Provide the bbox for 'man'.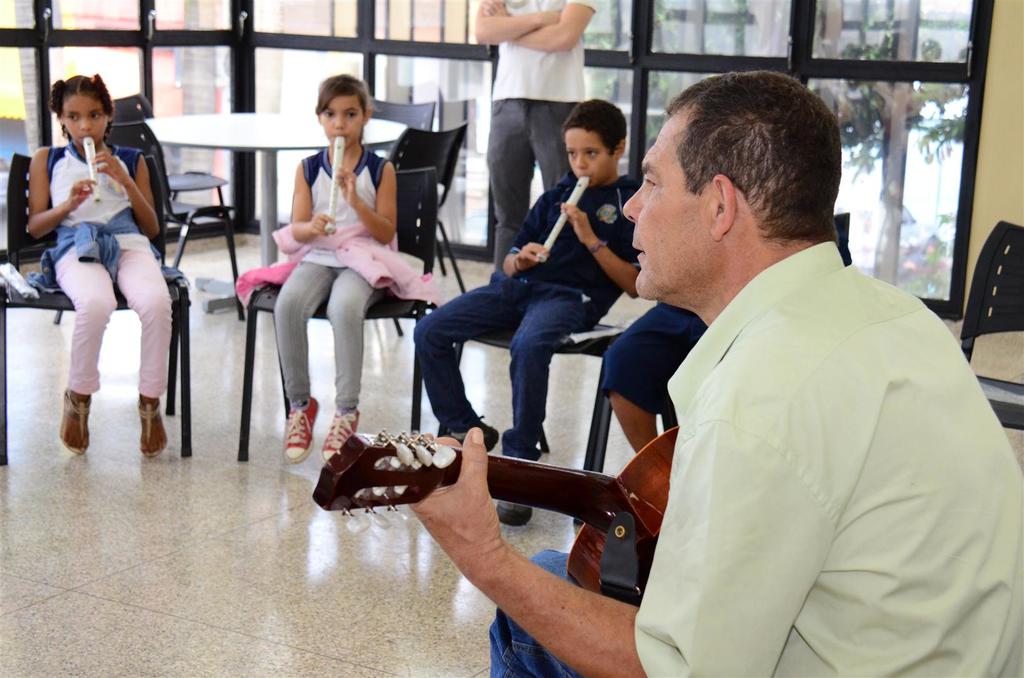
box(477, 0, 602, 265).
